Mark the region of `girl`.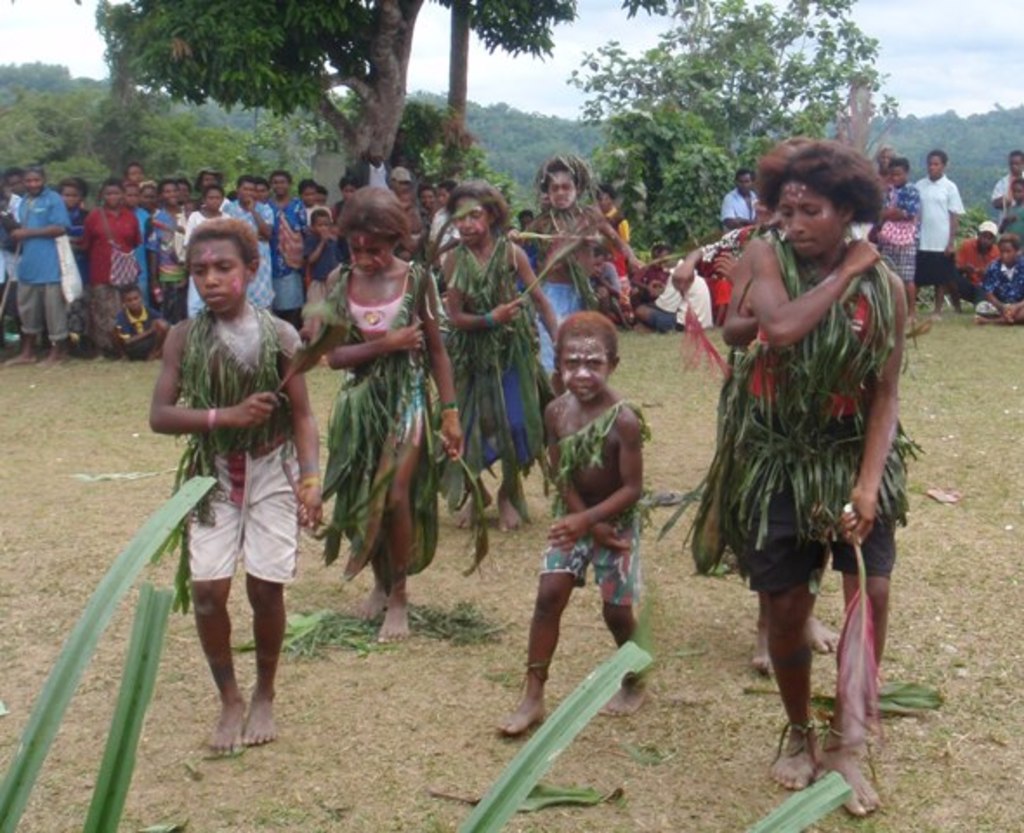
Region: Rect(732, 139, 909, 823).
